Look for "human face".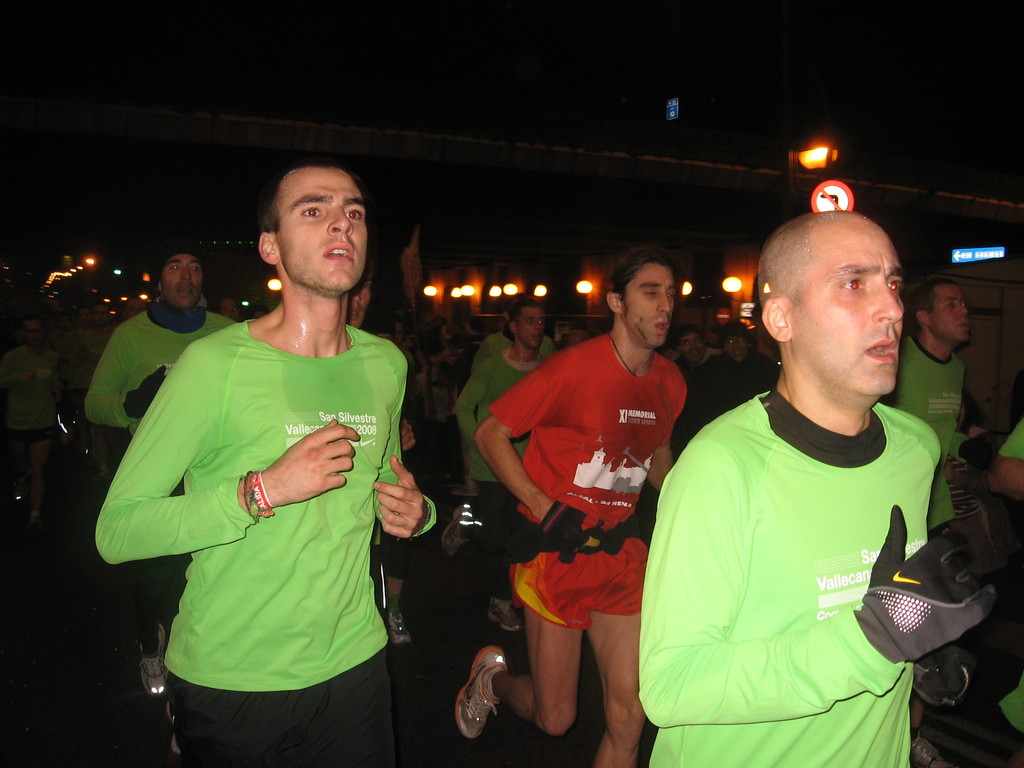
Found: 723/330/746/363.
